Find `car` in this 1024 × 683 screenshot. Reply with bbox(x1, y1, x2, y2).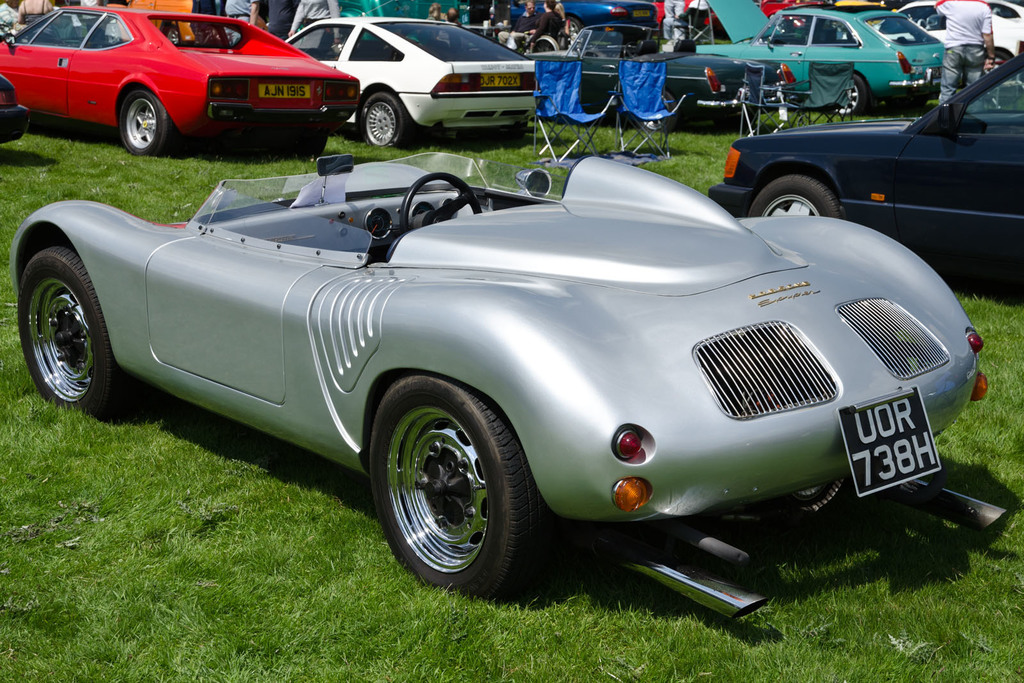
bbox(687, 0, 944, 109).
